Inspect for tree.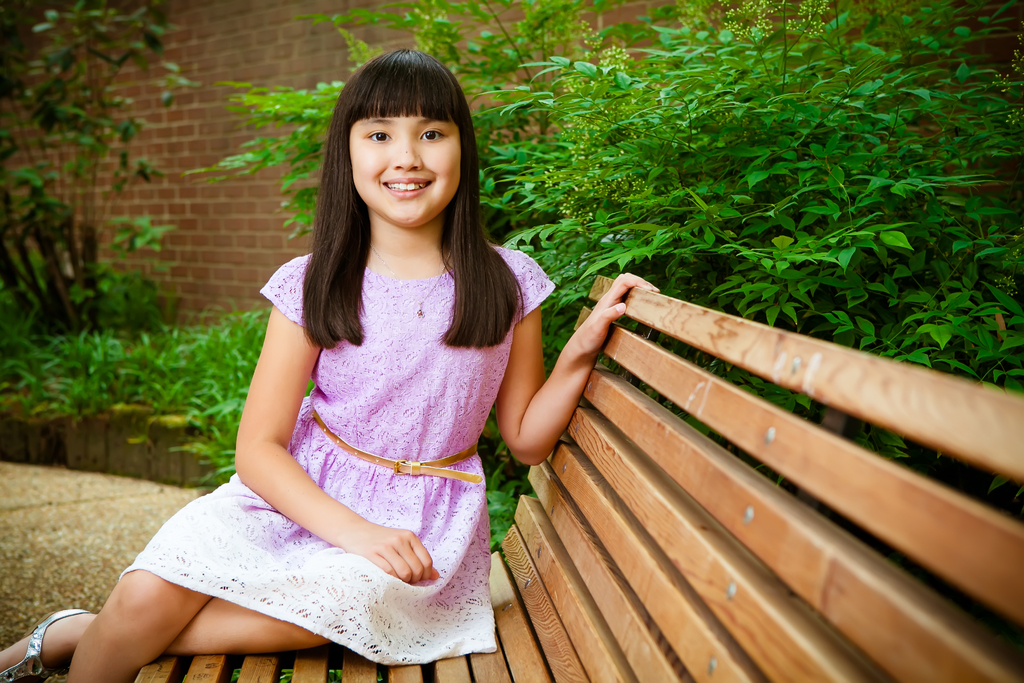
Inspection: x1=0 y1=0 x2=198 y2=334.
